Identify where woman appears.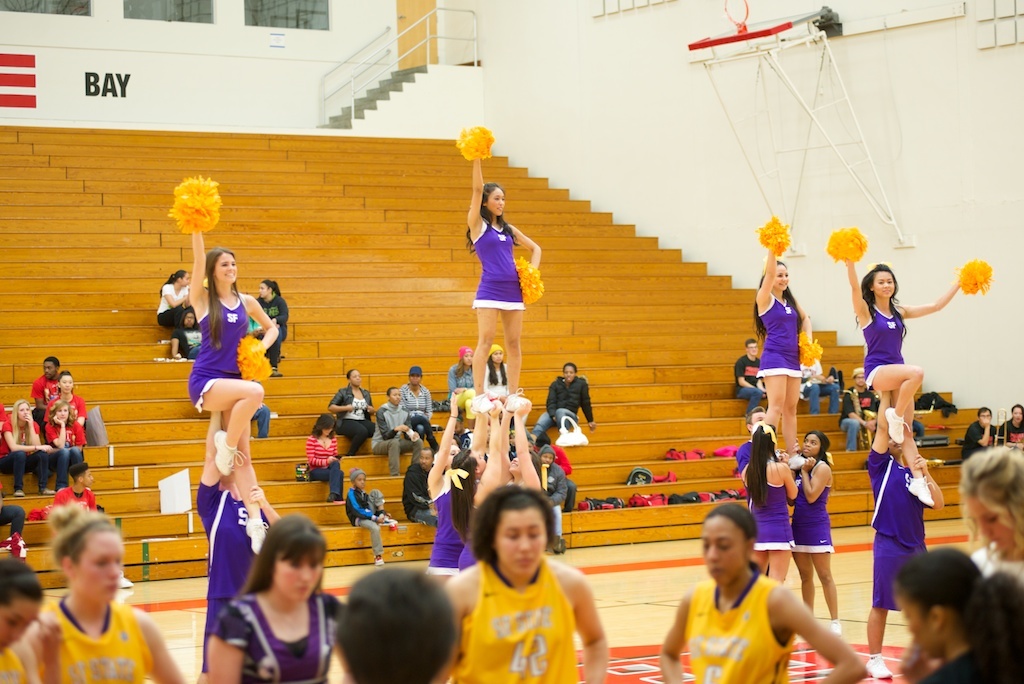
Appears at {"x1": 0, "y1": 558, "x2": 69, "y2": 683}.
